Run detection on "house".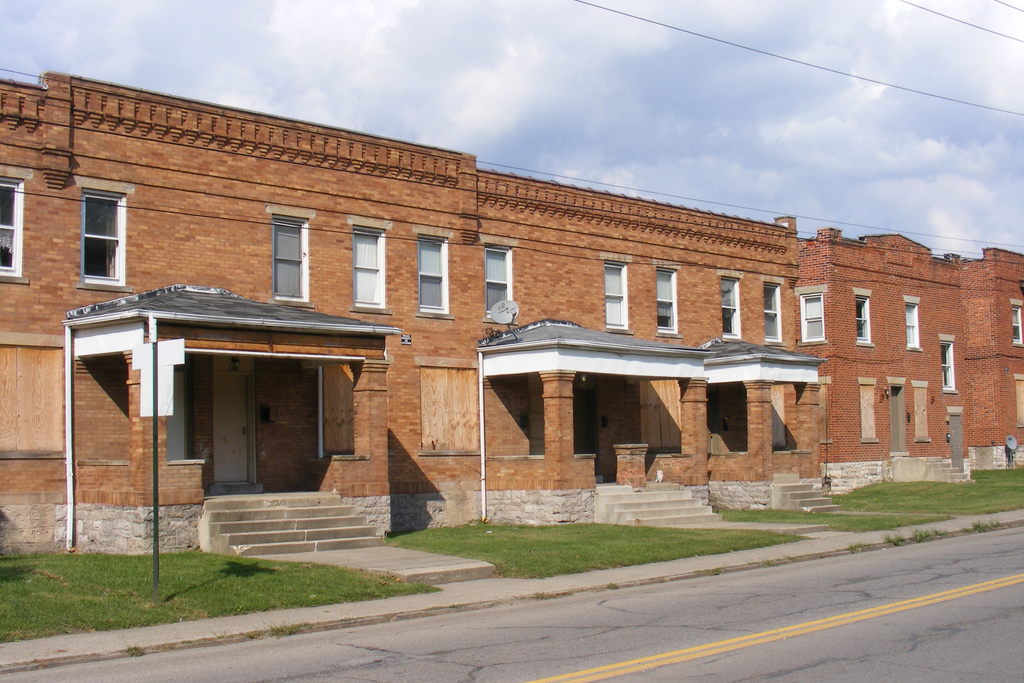
Result: <box>797,227,1023,461</box>.
